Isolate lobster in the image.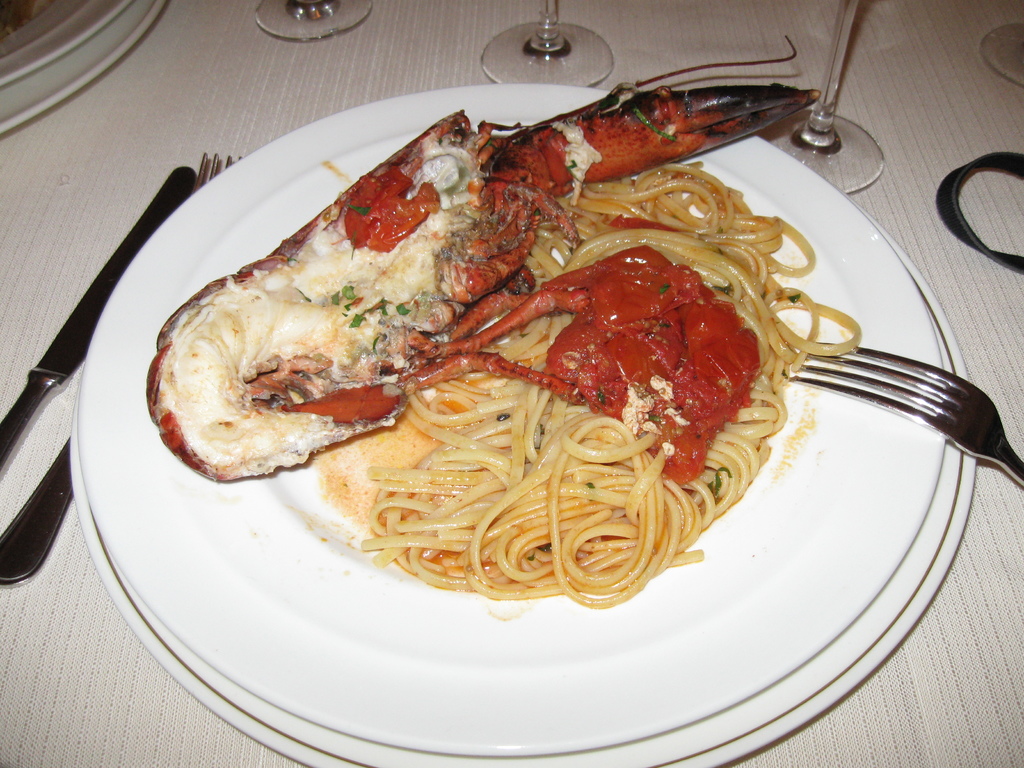
Isolated region: detection(139, 30, 822, 486).
